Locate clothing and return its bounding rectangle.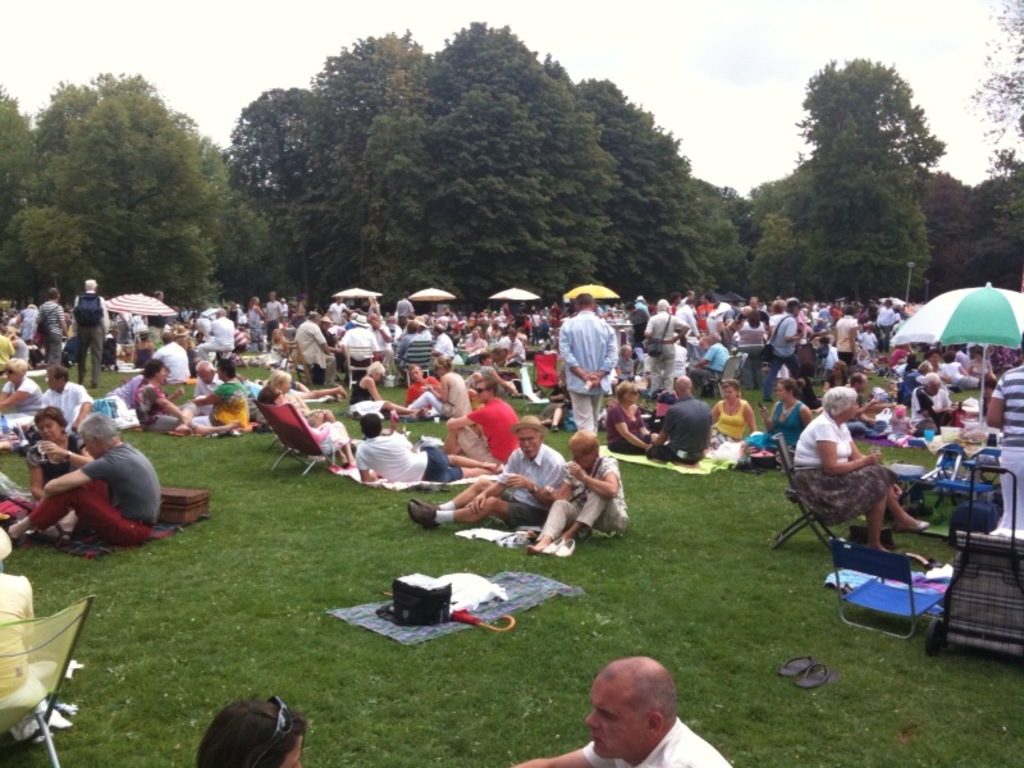
(248, 307, 260, 338).
